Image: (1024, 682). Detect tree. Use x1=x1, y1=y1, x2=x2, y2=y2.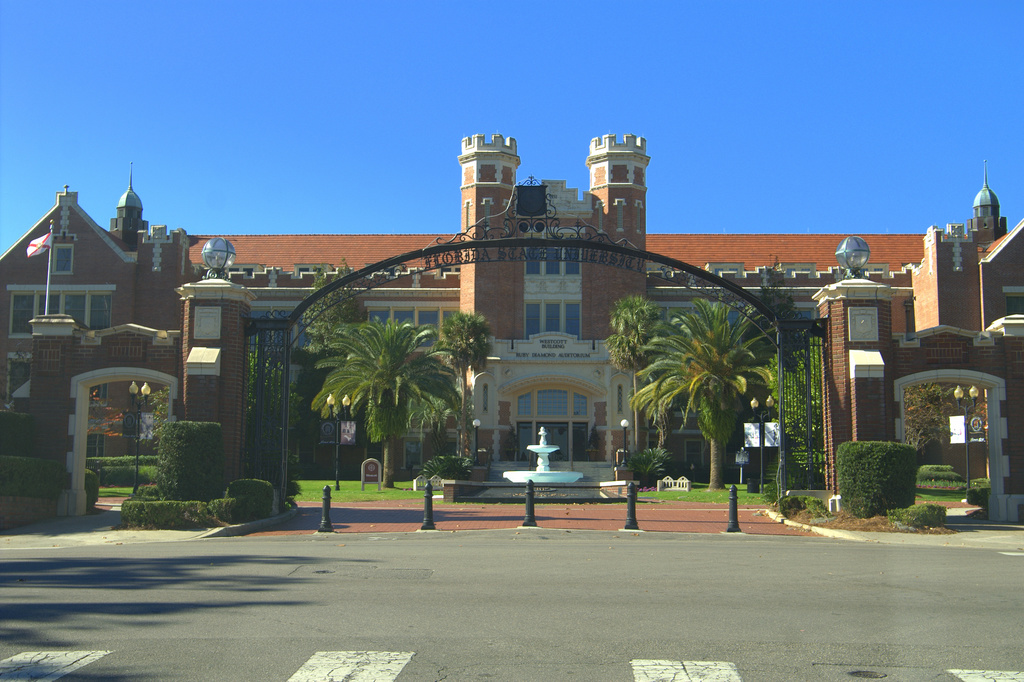
x1=433, y1=307, x2=507, y2=386.
